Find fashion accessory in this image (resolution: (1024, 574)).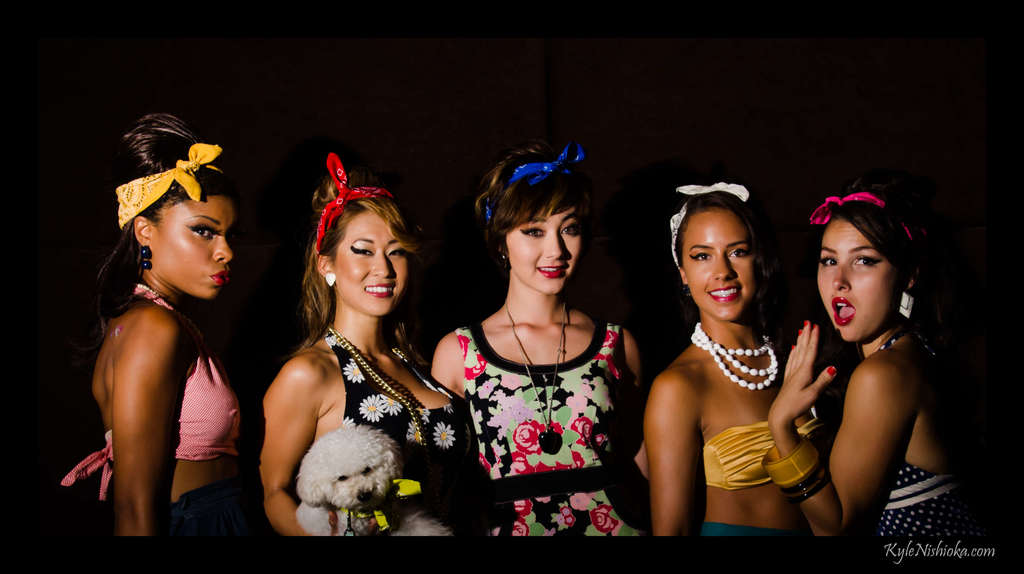
box(143, 243, 152, 270).
